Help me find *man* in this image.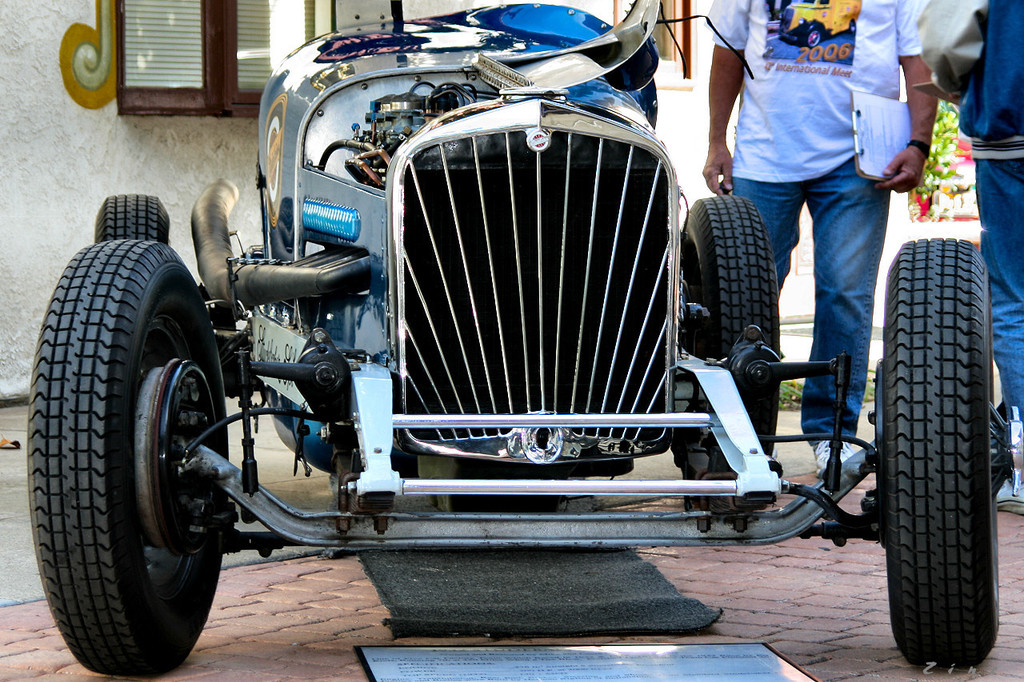
Found it: BBox(689, 19, 918, 457).
